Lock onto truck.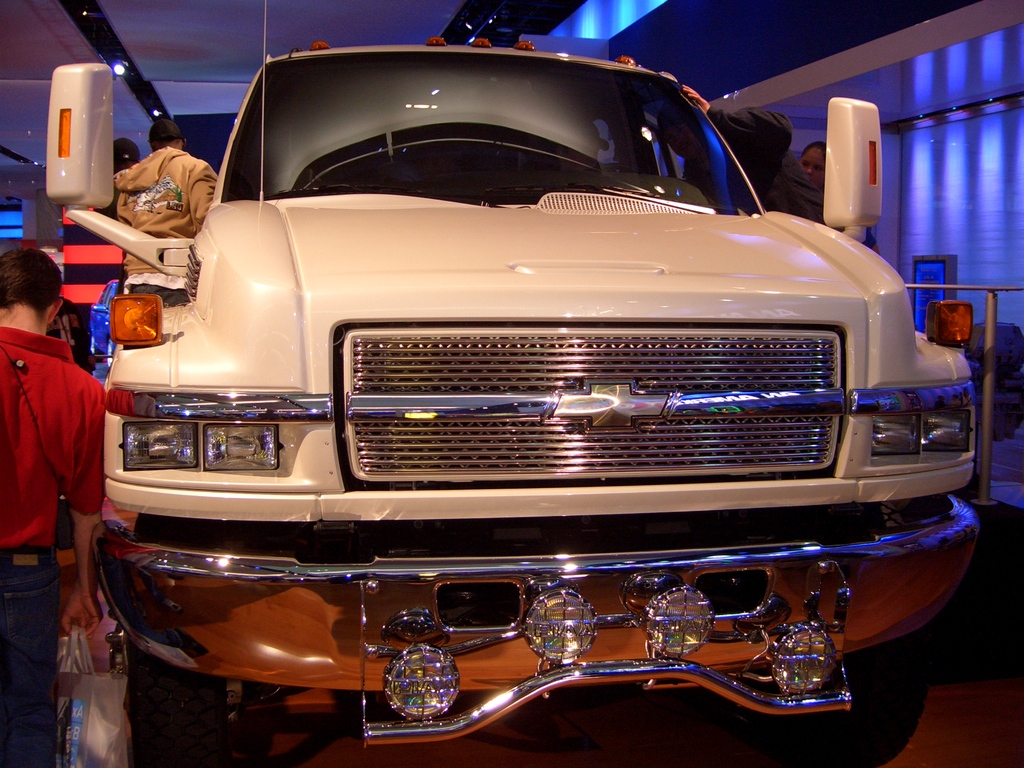
Locked: <region>37, 47, 1003, 760</region>.
